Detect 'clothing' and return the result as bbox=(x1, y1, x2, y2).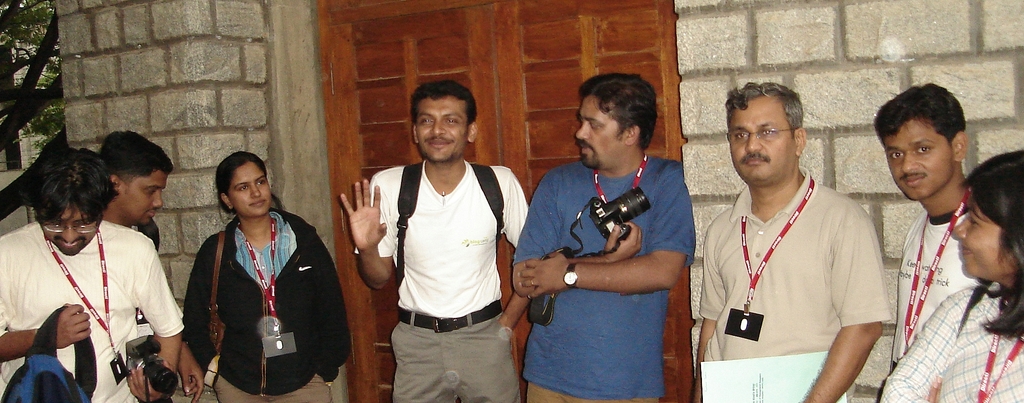
bbox=(503, 151, 697, 402).
